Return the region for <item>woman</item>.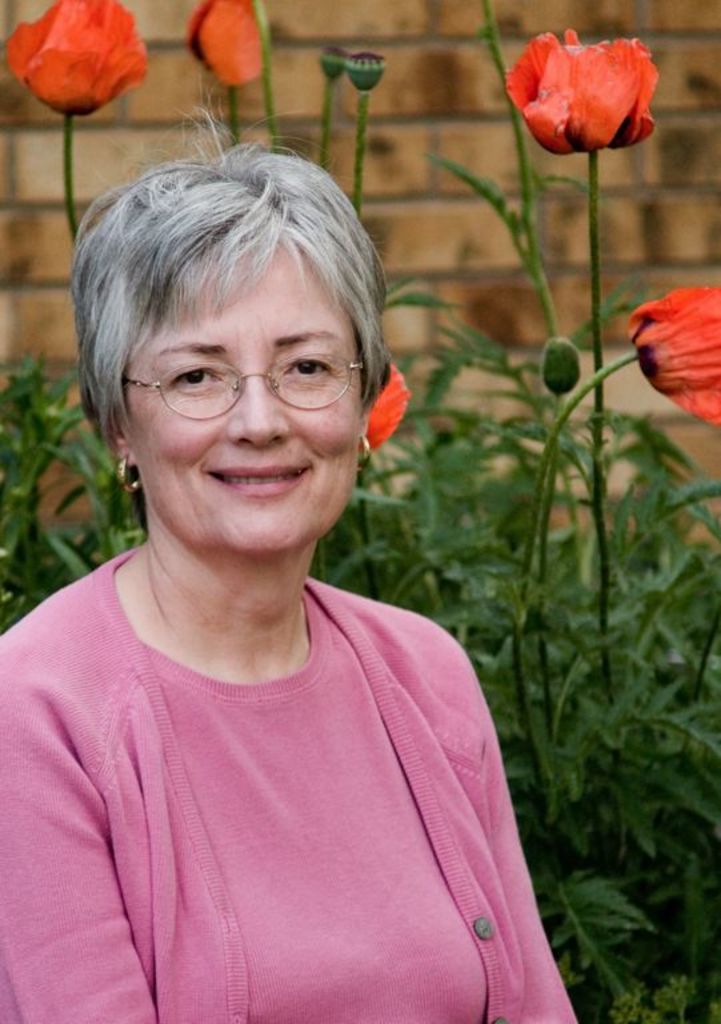
[x1=0, y1=135, x2=588, y2=1001].
